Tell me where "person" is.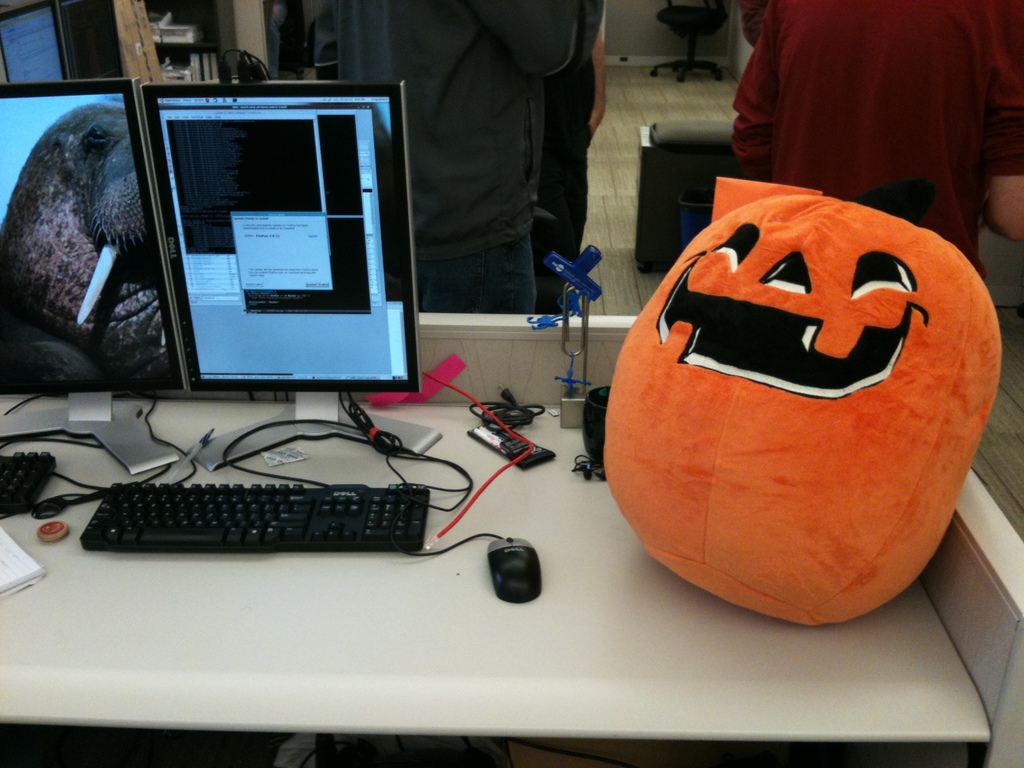
"person" is at x1=661 y1=1 x2=1023 y2=240.
